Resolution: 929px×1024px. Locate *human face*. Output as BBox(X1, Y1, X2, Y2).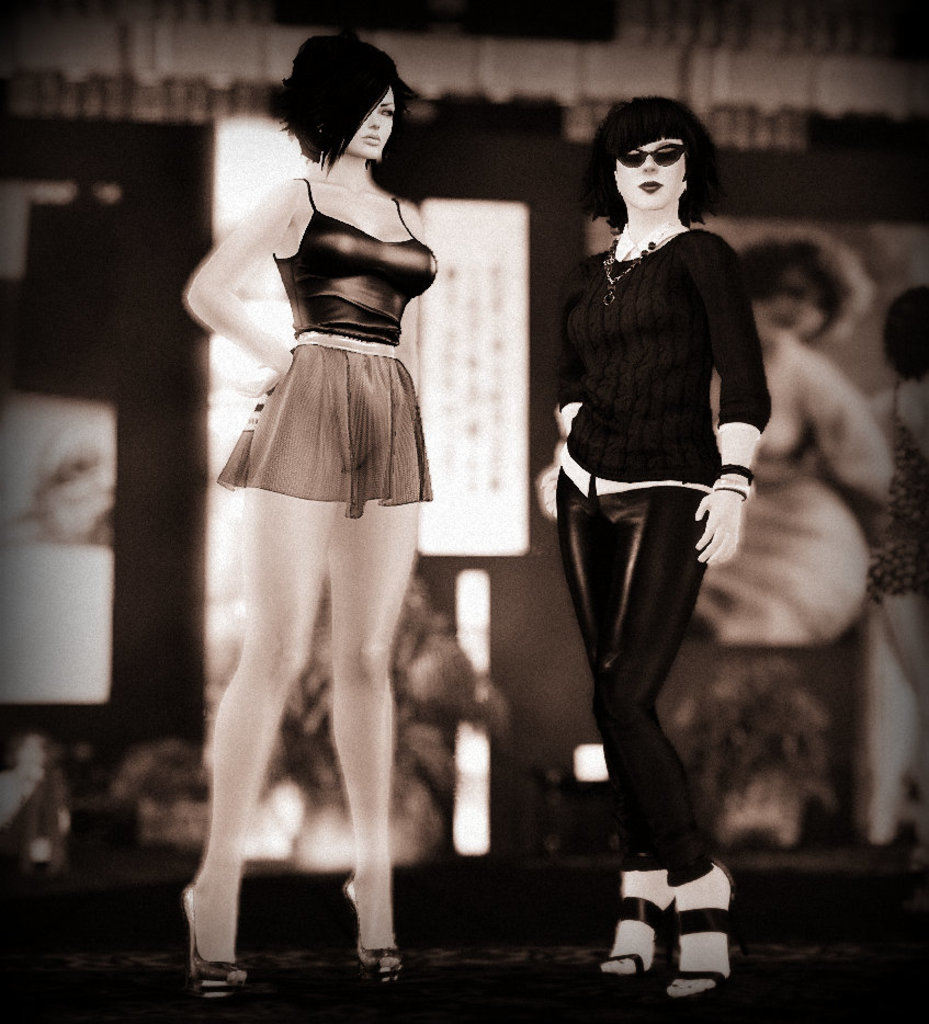
BBox(339, 88, 396, 162).
